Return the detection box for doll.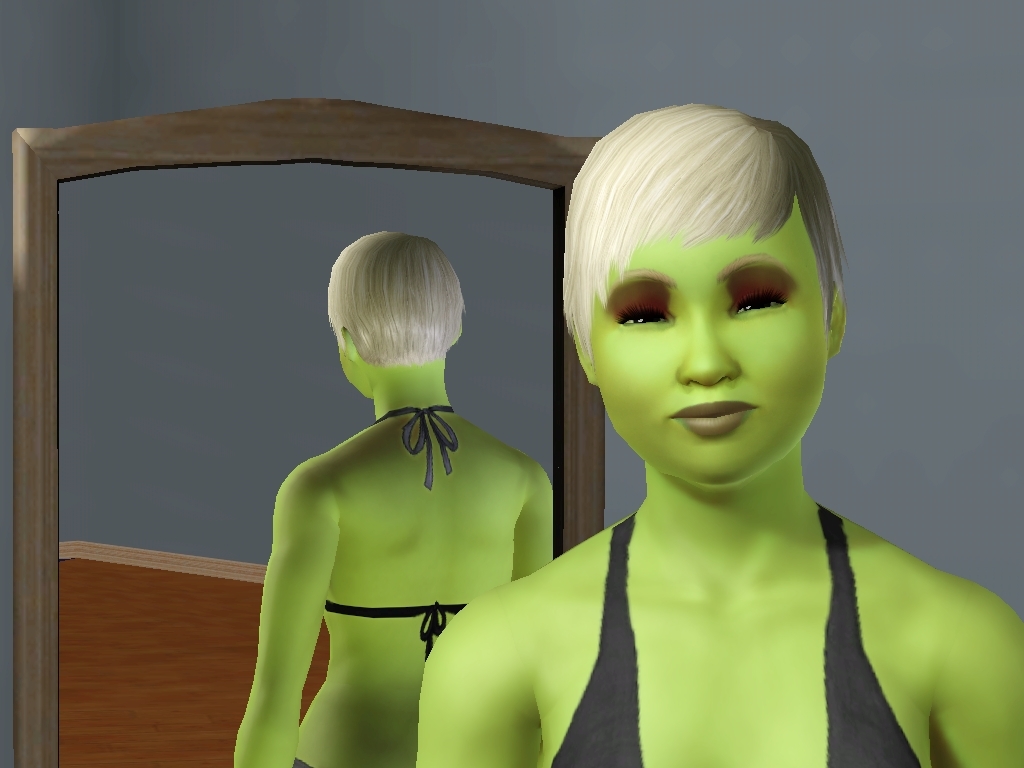
(x1=472, y1=104, x2=947, y2=764).
